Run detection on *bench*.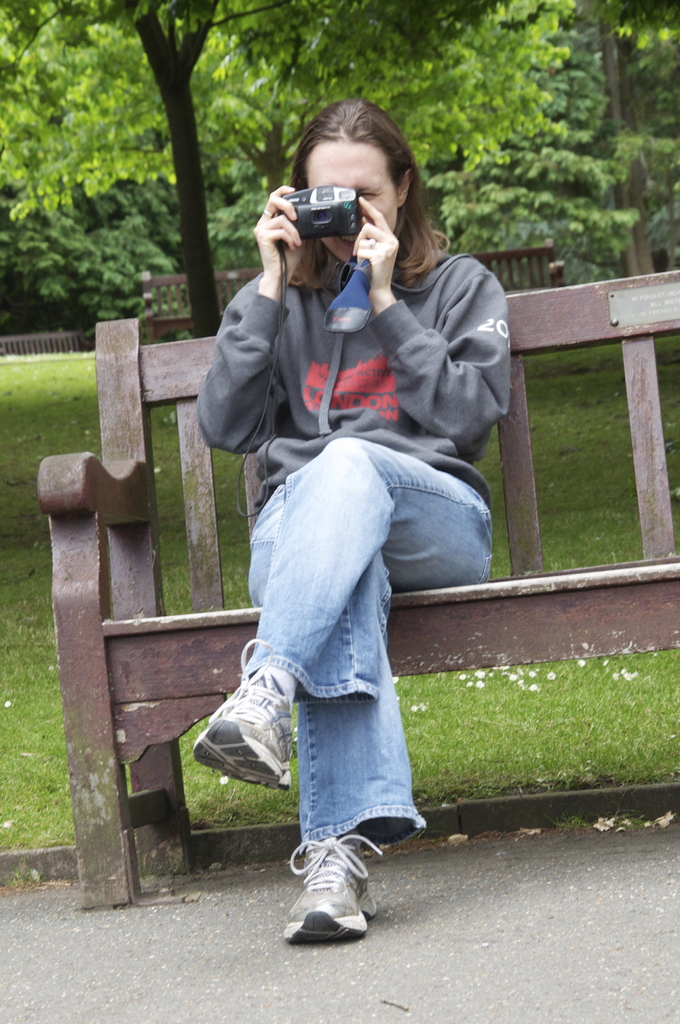
Result: 40,269,679,910.
